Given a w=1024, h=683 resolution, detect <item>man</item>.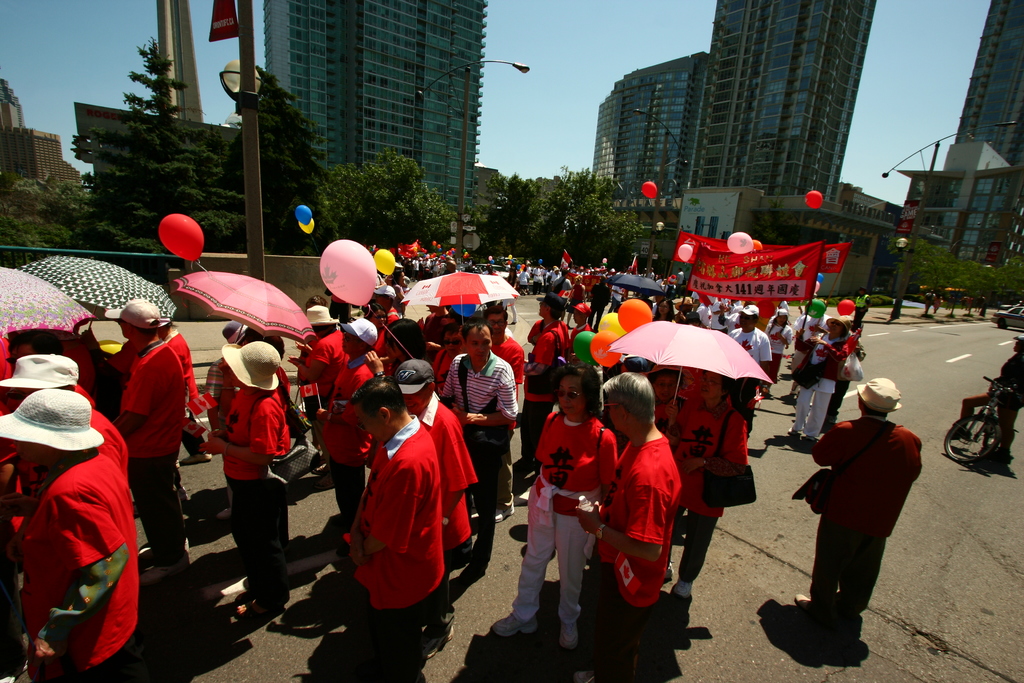
pyautogui.locateOnScreen(692, 304, 710, 330).
